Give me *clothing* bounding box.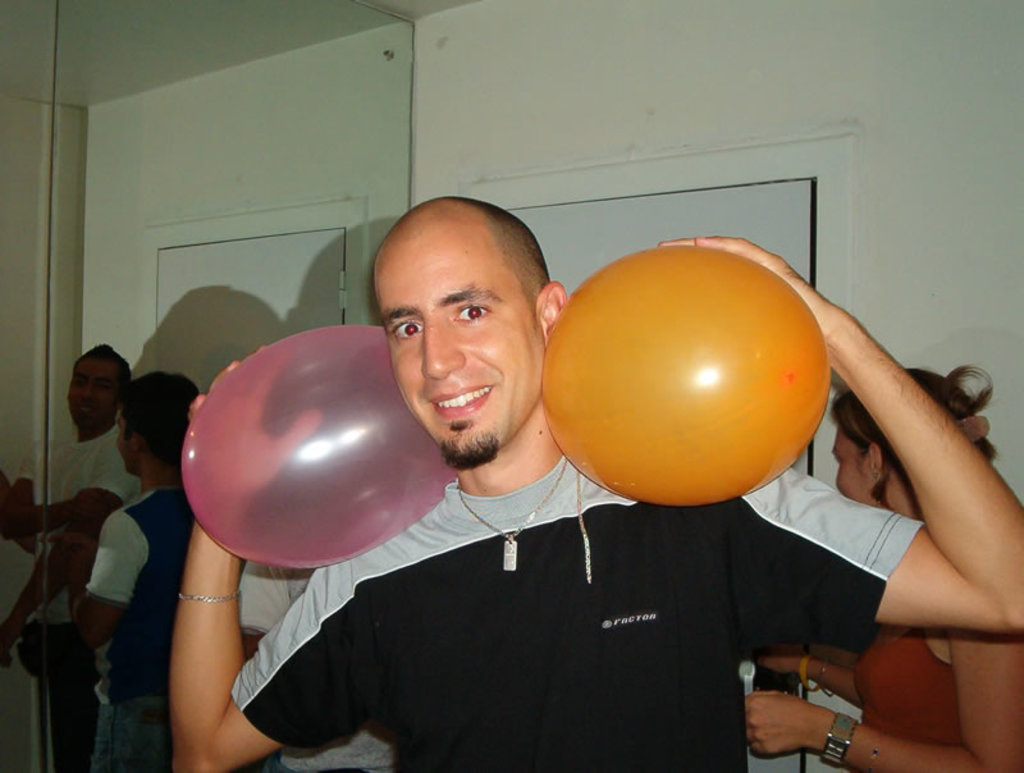
bbox=[202, 415, 855, 745].
